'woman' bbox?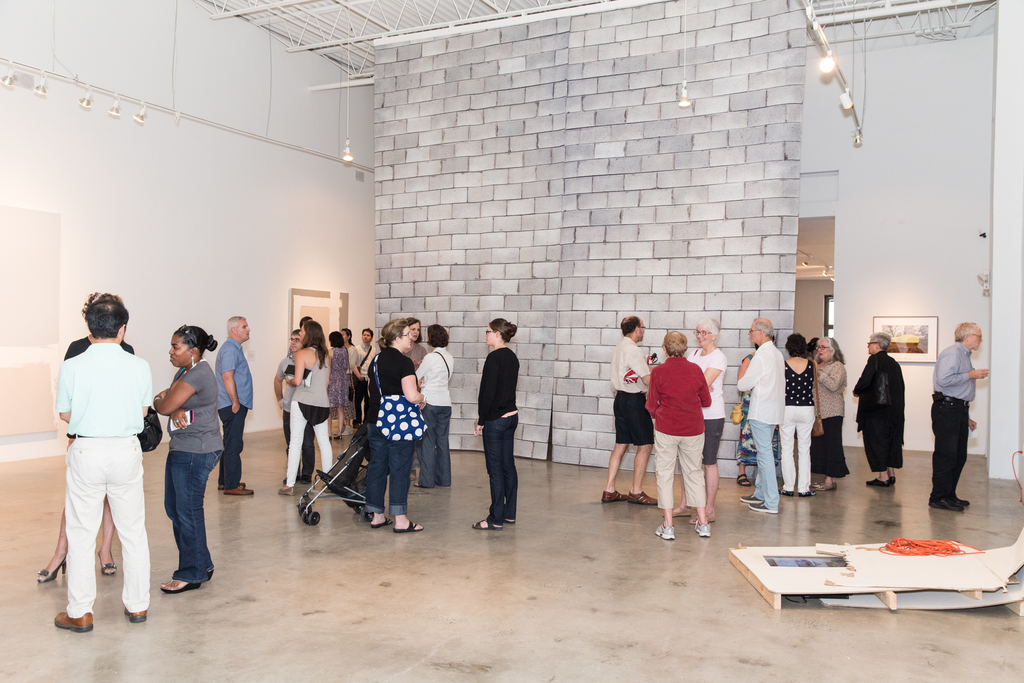
{"x1": 643, "y1": 330, "x2": 712, "y2": 544}
